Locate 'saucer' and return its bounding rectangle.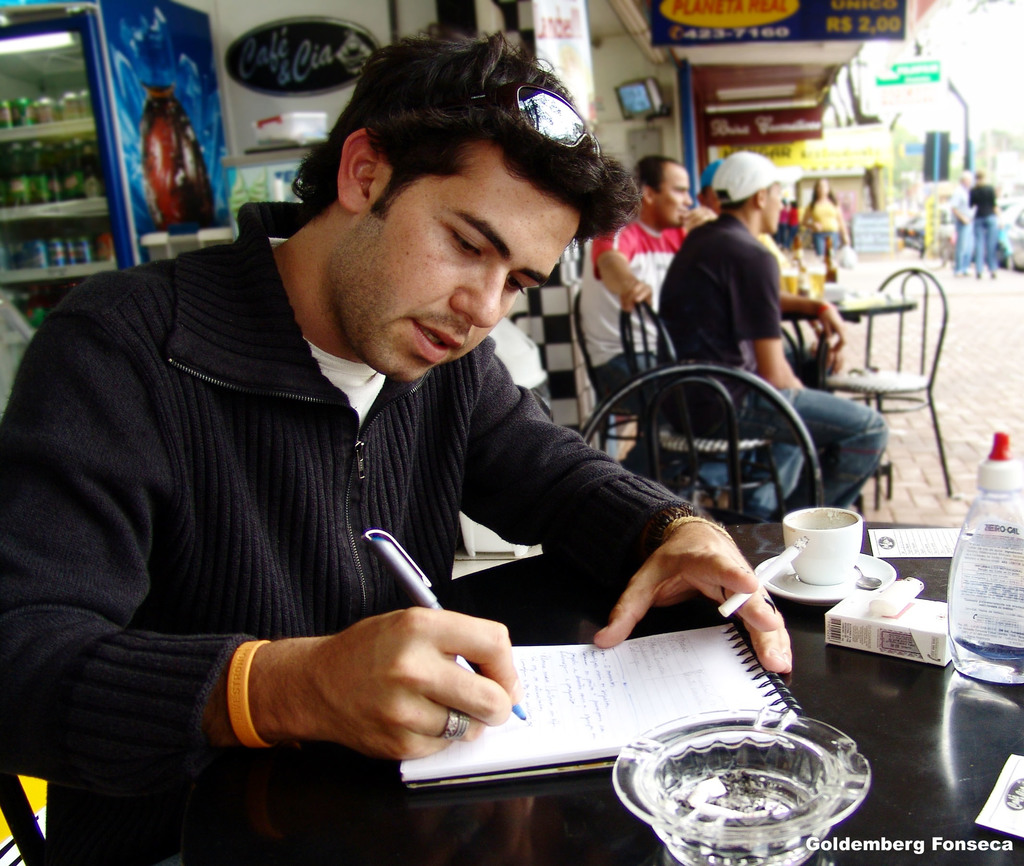
BBox(756, 553, 891, 602).
